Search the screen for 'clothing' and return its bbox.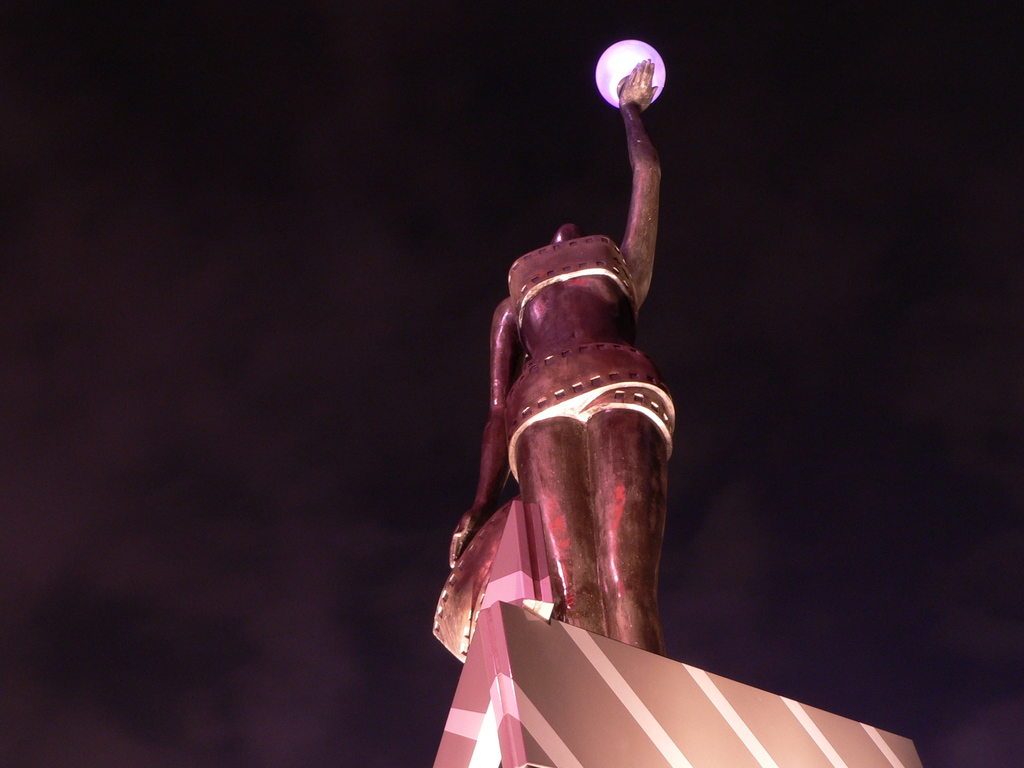
Found: x1=505 y1=342 x2=676 y2=481.
